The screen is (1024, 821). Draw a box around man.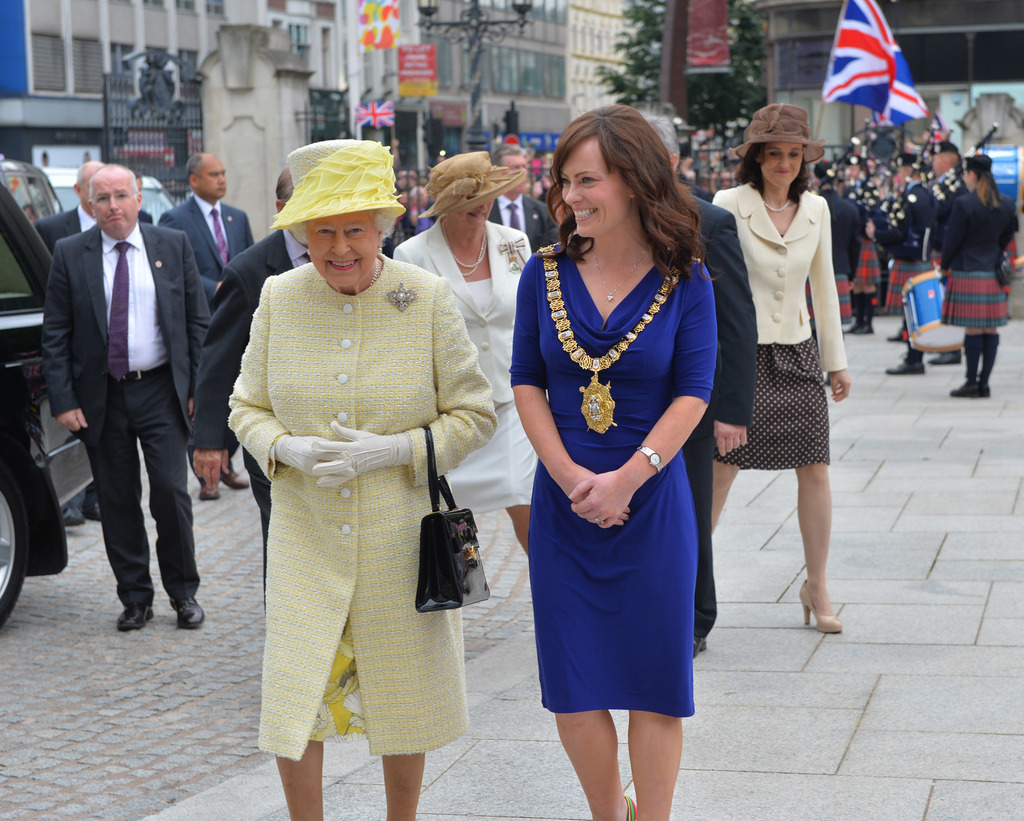
(397, 169, 413, 232).
